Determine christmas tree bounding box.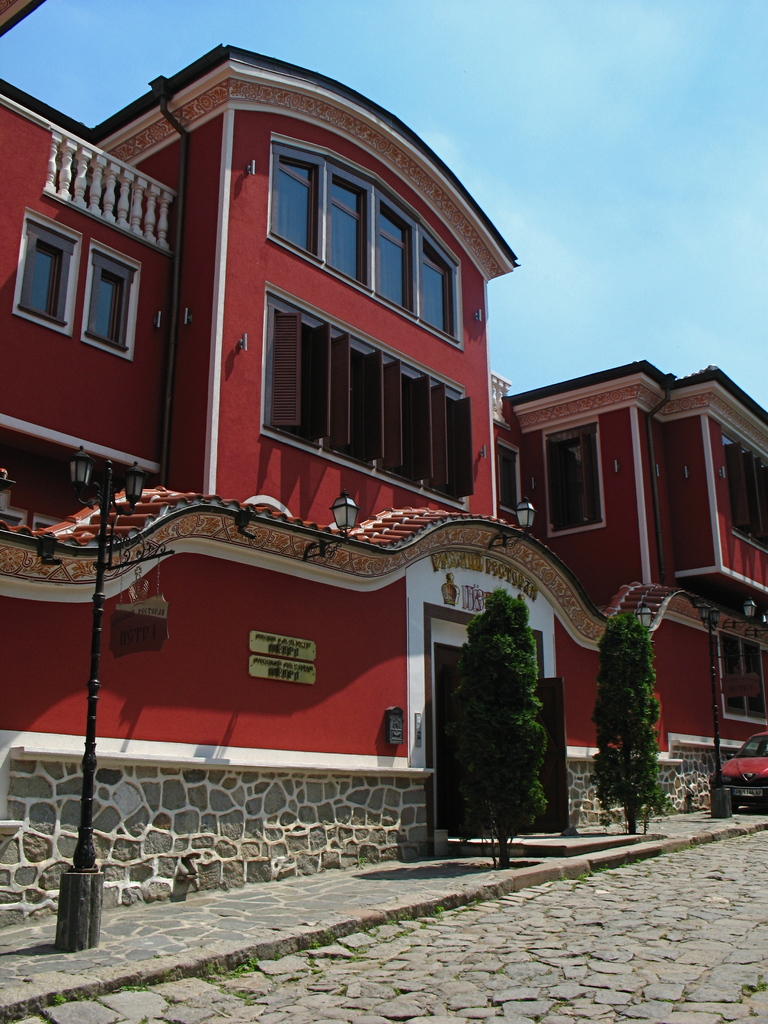
Determined: bbox=[435, 586, 556, 888].
